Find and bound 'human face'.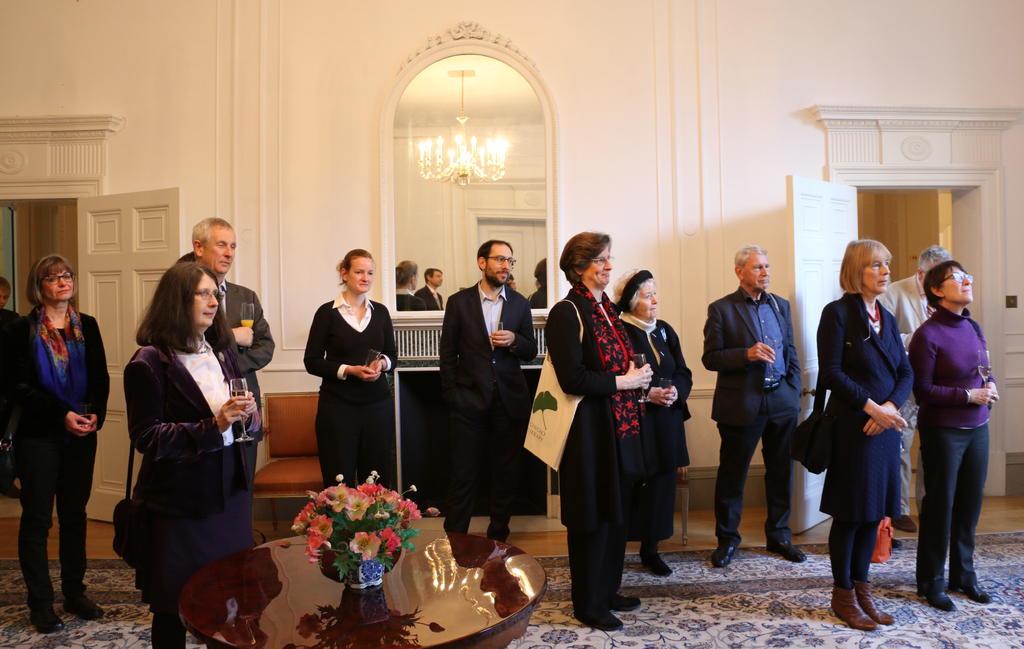
Bound: [x1=44, y1=271, x2=73, y2=299].
